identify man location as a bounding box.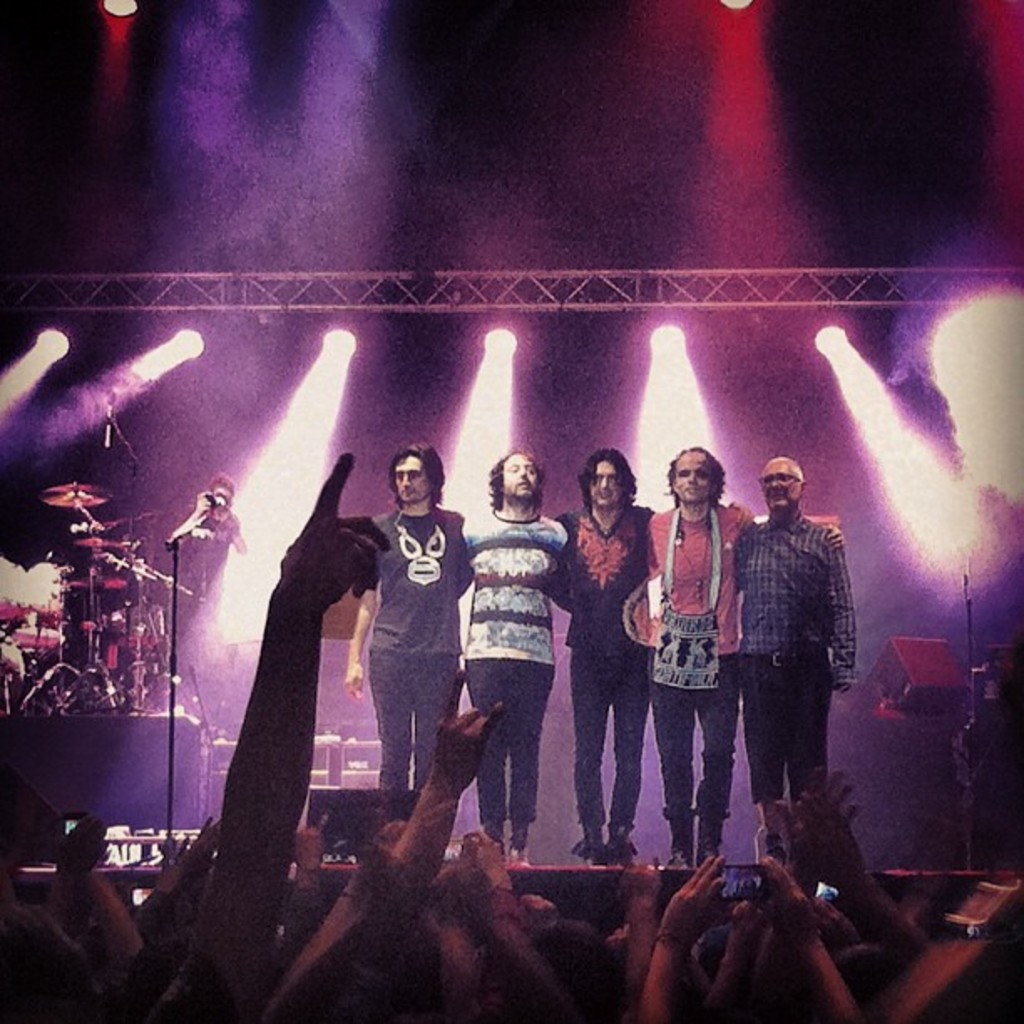
bbox=(561, 452, 658, 865).
